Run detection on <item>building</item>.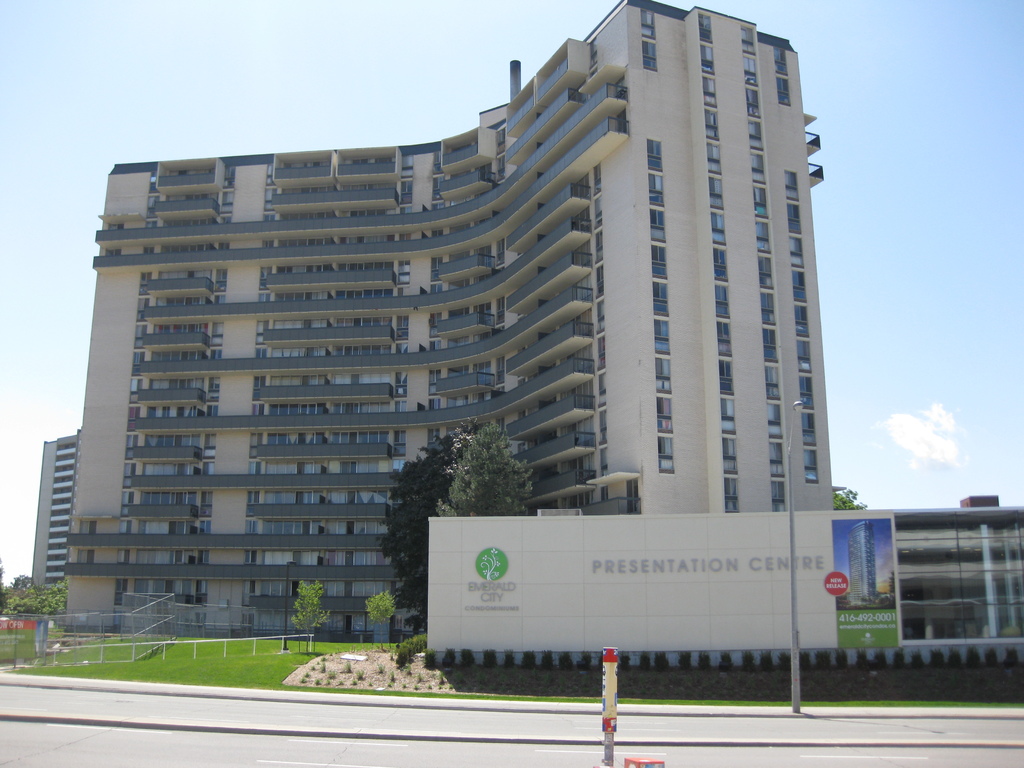
Result: 60,0,841,641.
